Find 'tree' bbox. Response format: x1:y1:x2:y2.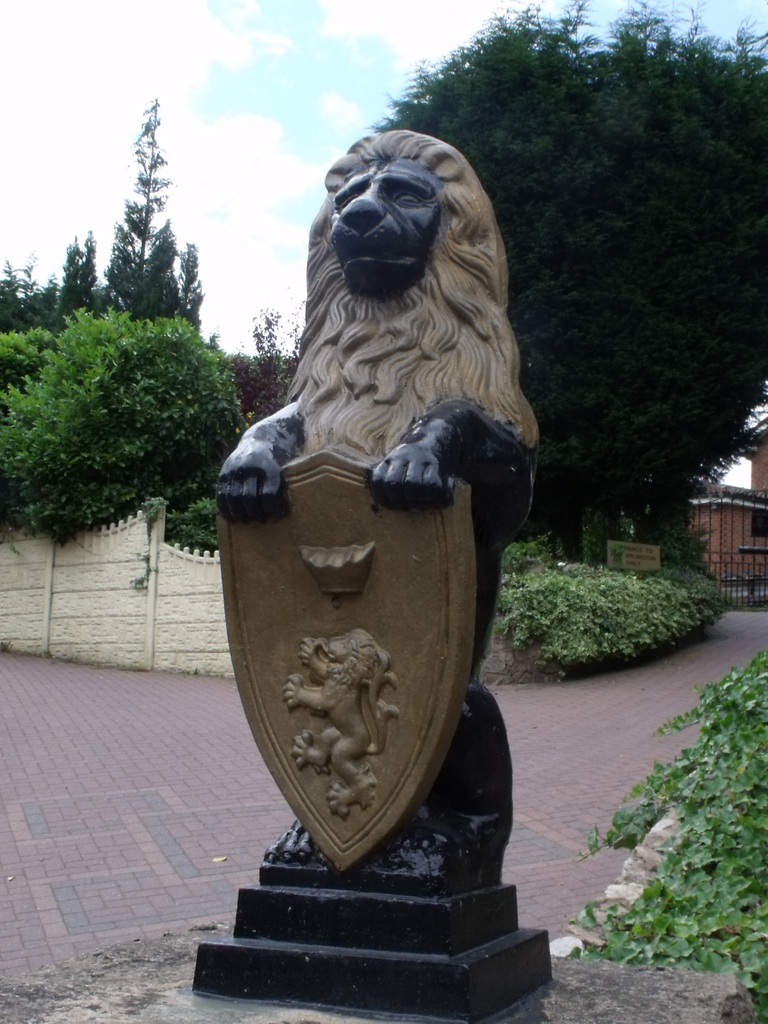
87:102:198:343.
